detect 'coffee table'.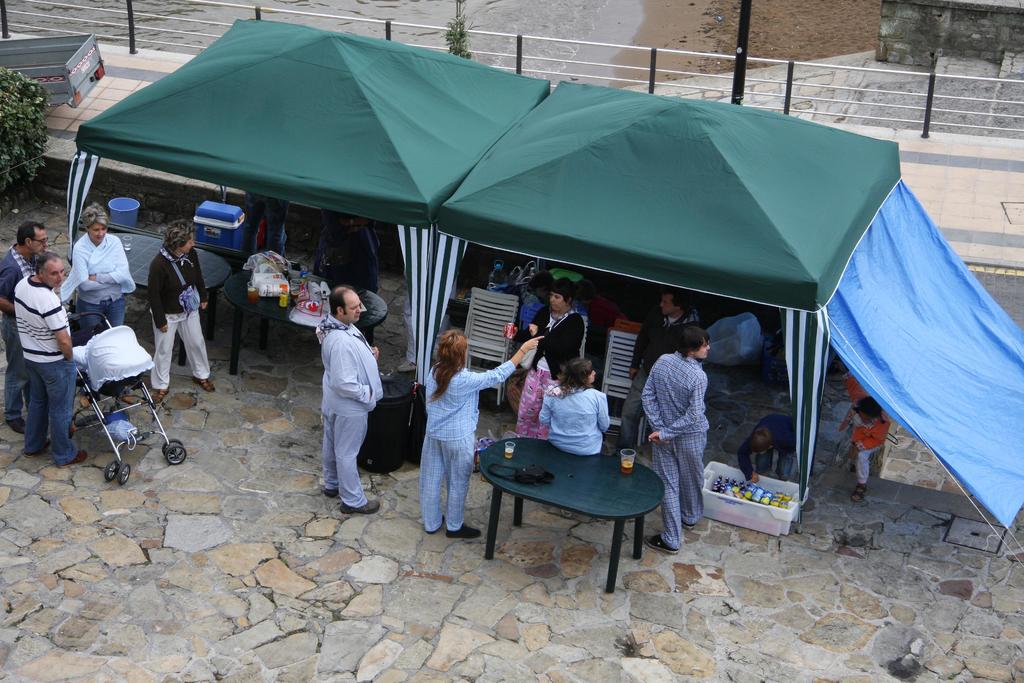
Detected at <box>111,229,228,362</box>.
